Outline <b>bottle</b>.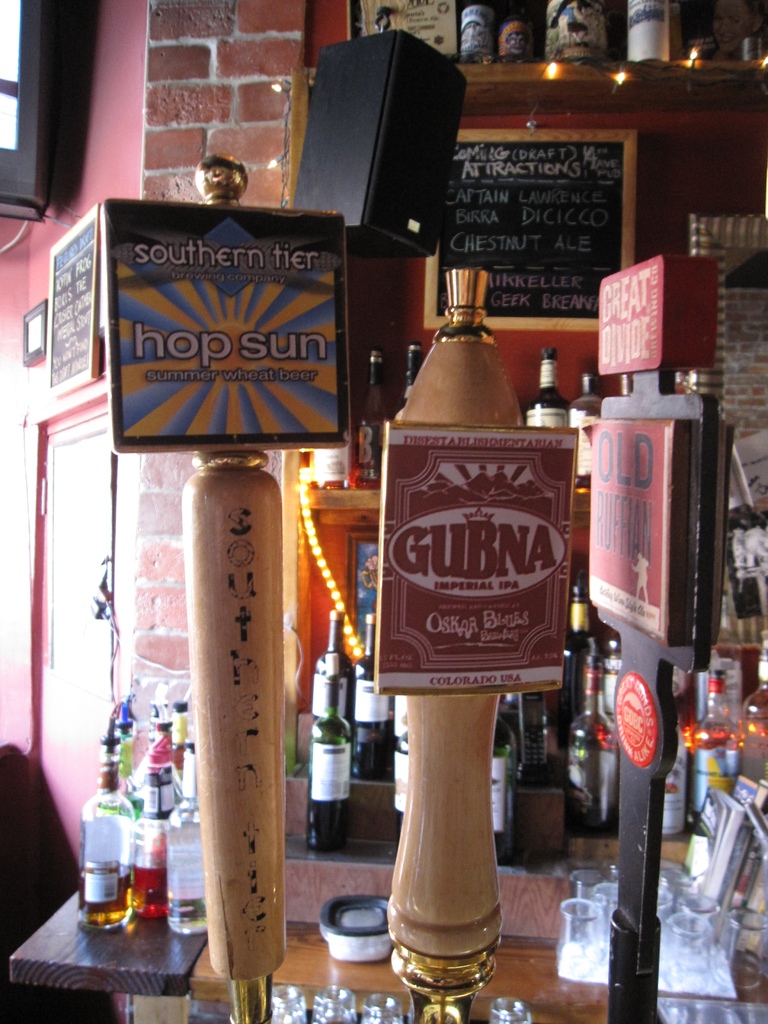
Outline: (left=492, top=715, right=516, bottom=848).
